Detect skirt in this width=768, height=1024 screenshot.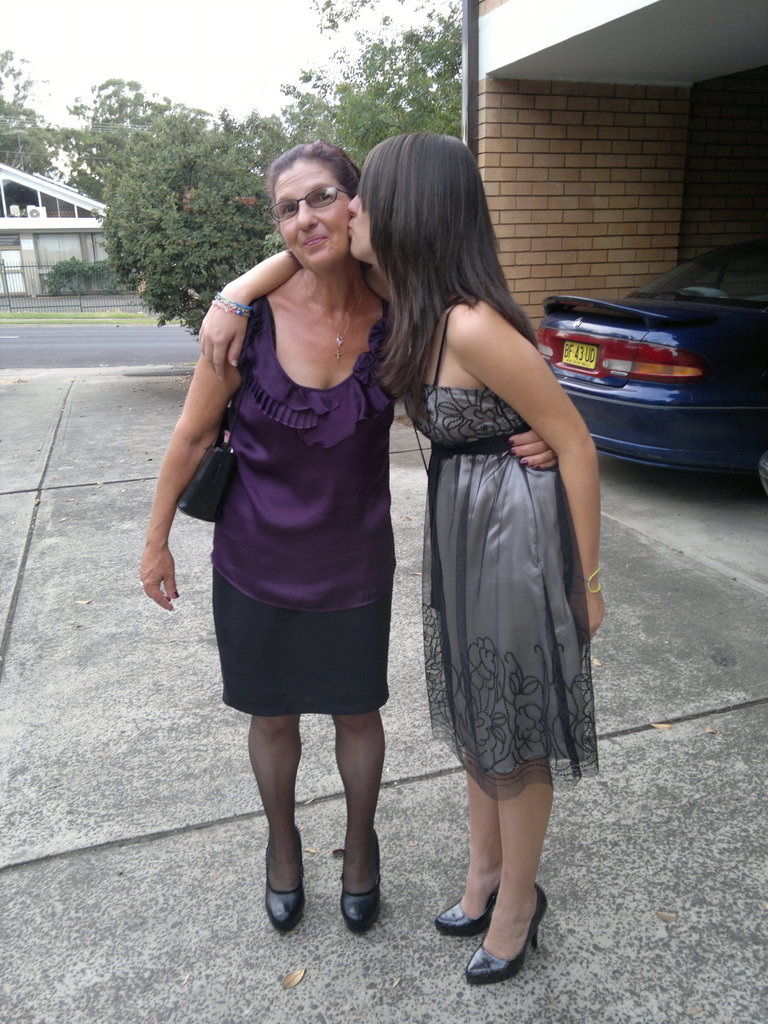
Detection: {"left": 212, "top": 567, "right": 394, "bottom": 719}.
